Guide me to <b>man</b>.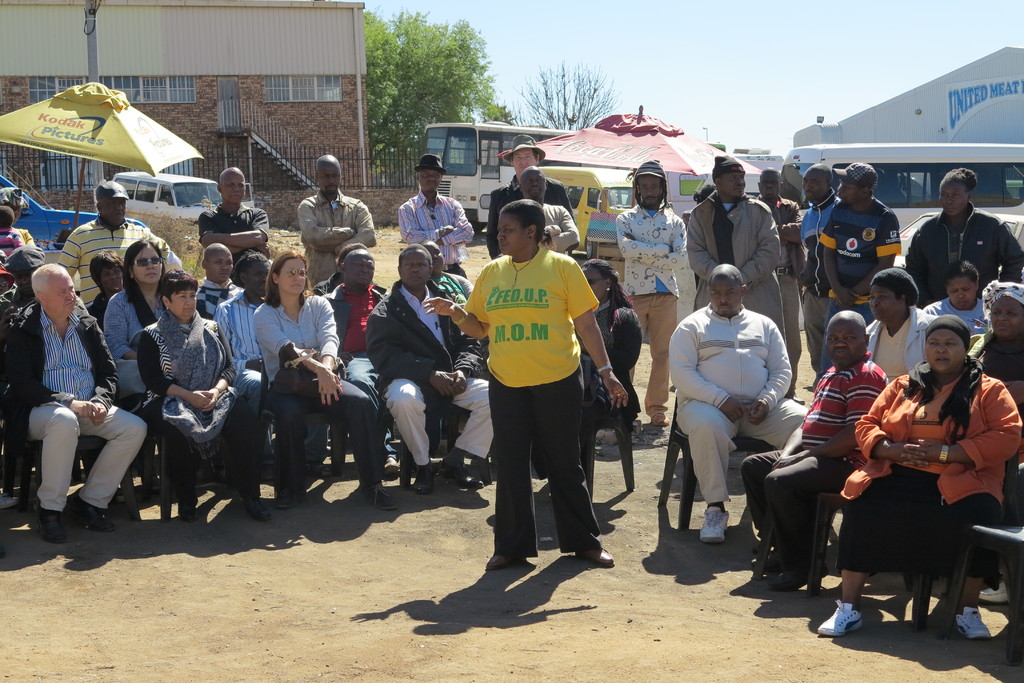
Guidance: {"x1": 315, "y1": 249, "x2": 392, "y2": 478}.
